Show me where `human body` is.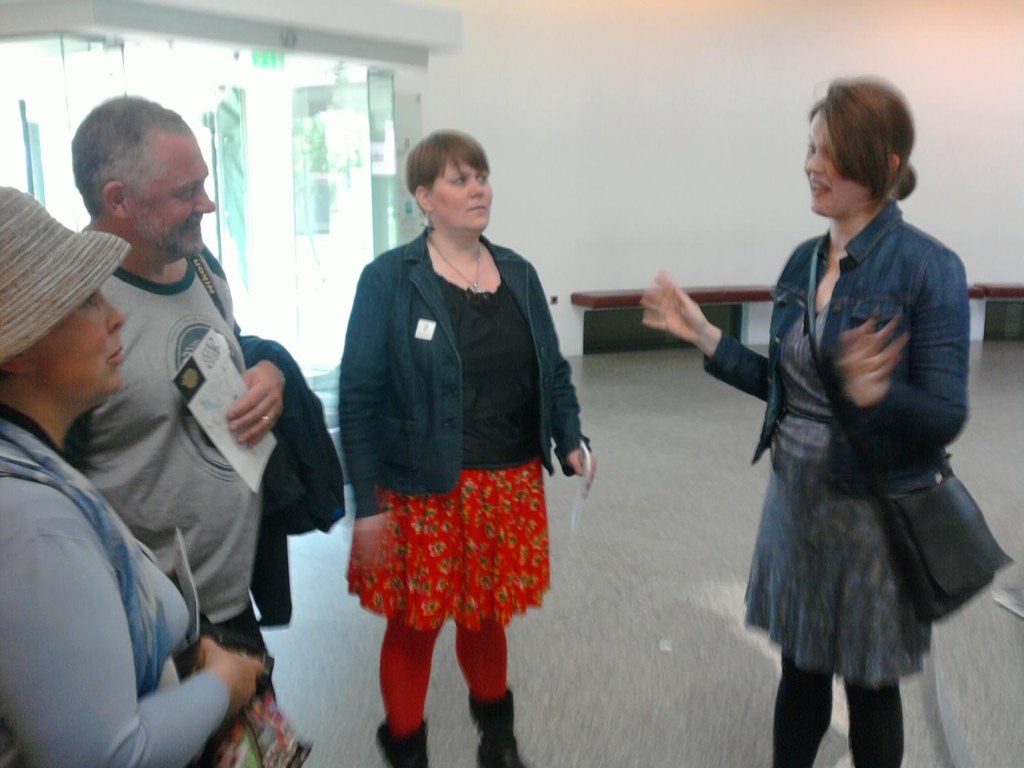
`human body` is at [x1=0, y1=182, x2=269, y2=767].
